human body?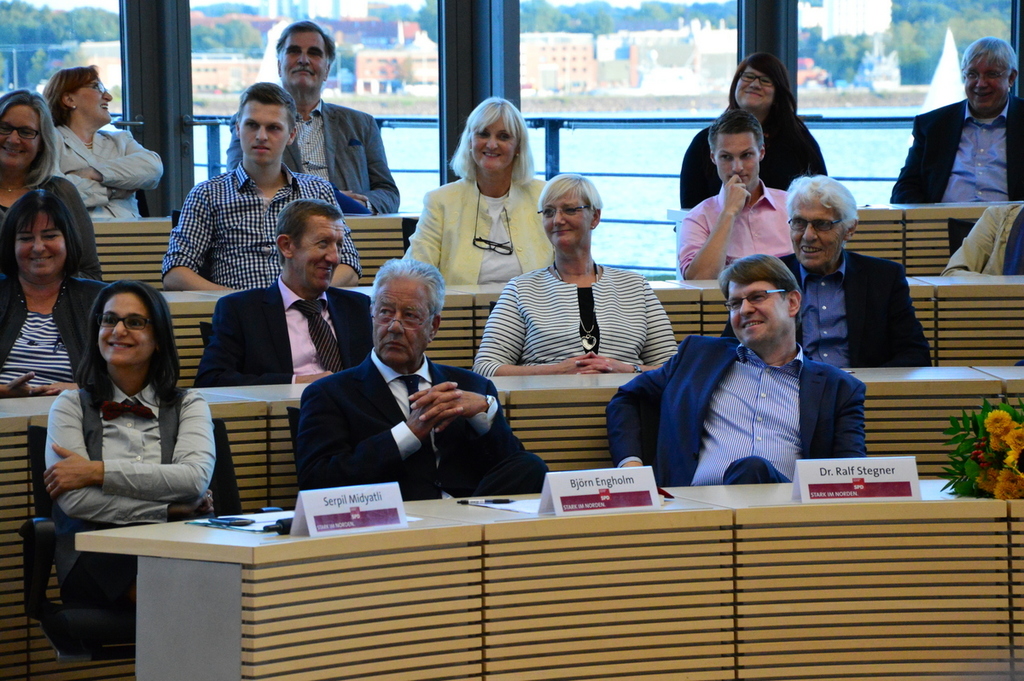
<region>608, 255, 864, 488</region>
